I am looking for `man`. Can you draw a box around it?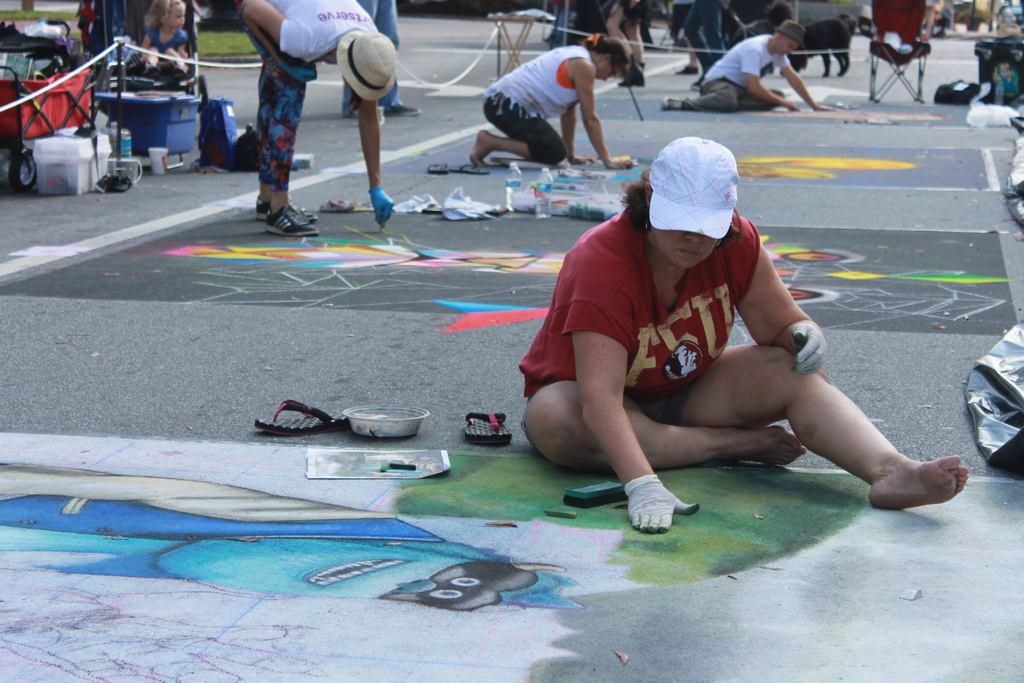
Sure, the bounding box is pyautogui.locateOnScreen(658, 17, 829, 117).
